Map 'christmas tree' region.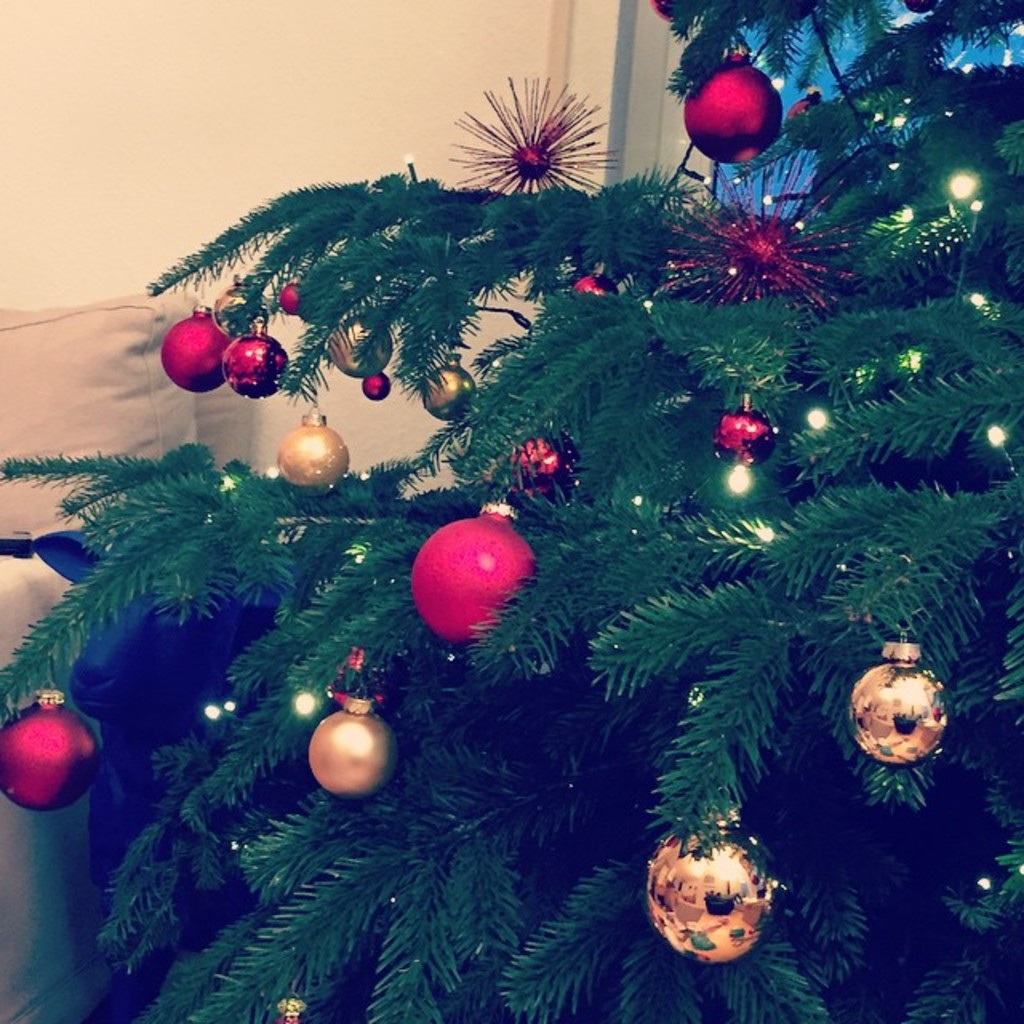
Mapped to bbox=(0, 0, 1022, 1022).
